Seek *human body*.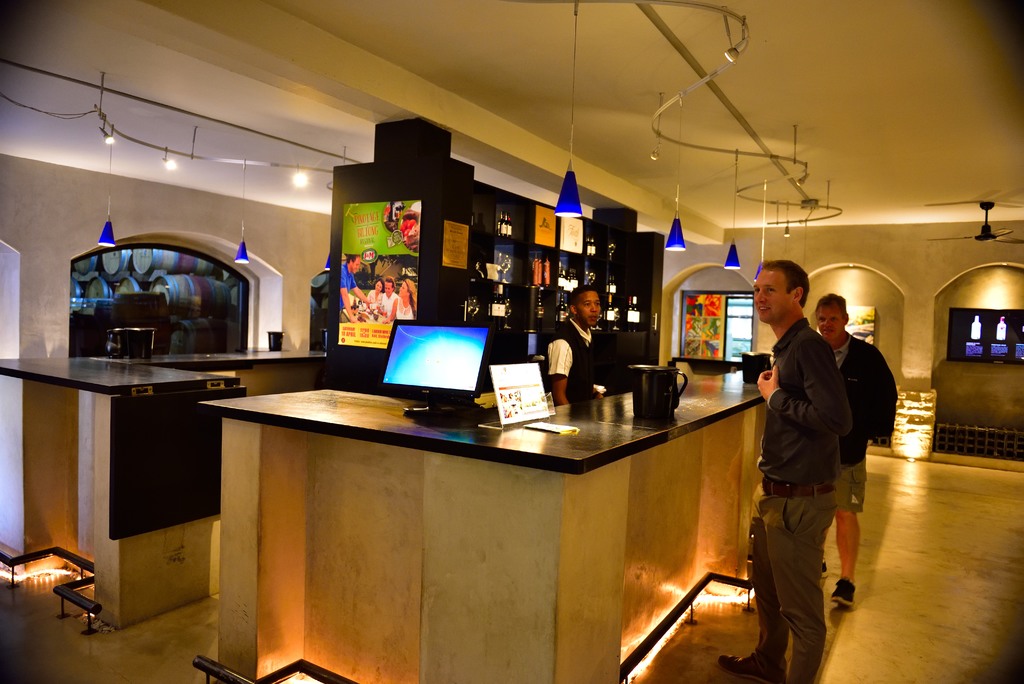
x1=339, y1=265, x2=369, y2=325.
